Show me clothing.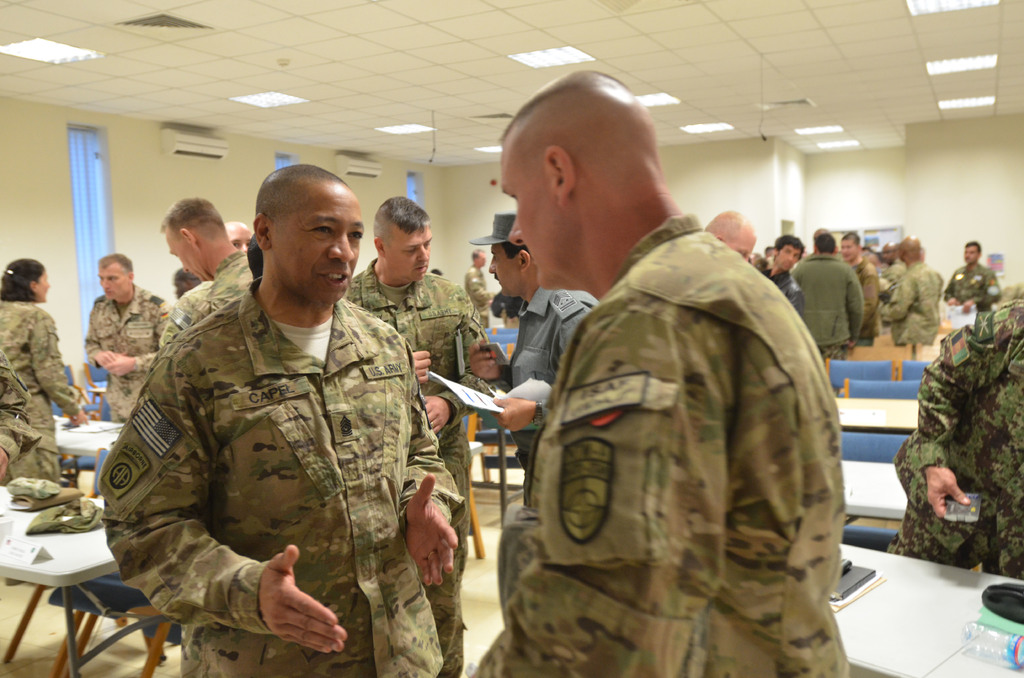
clothing is here: locate(766, 272, 805, 318).
